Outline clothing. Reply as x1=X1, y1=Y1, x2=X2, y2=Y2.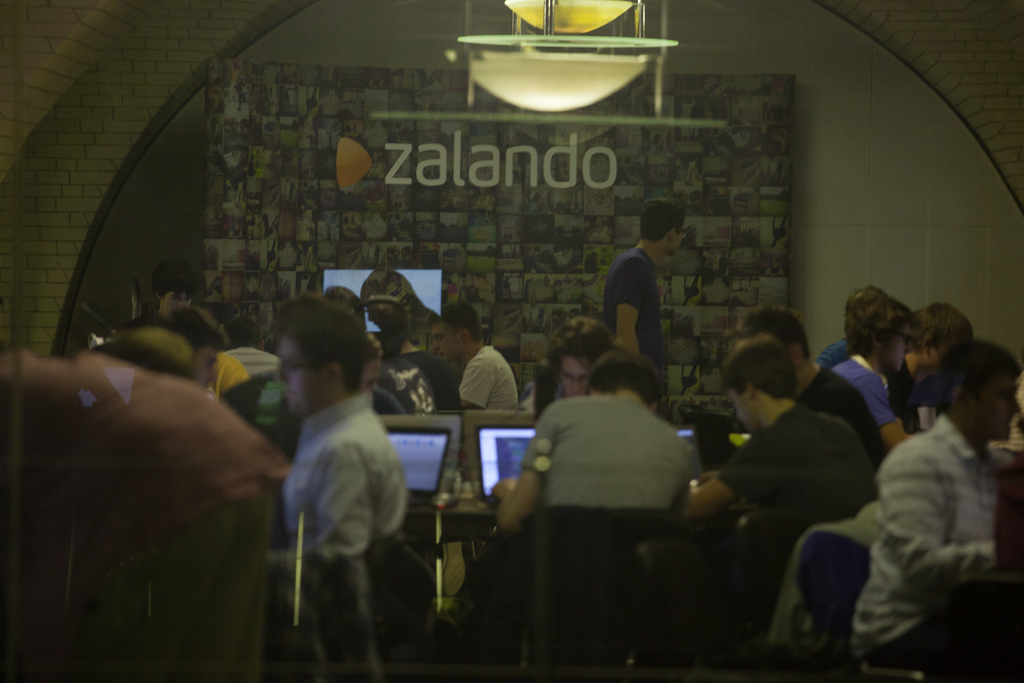
x1=803, y1=359, x2=891, y2=470.
